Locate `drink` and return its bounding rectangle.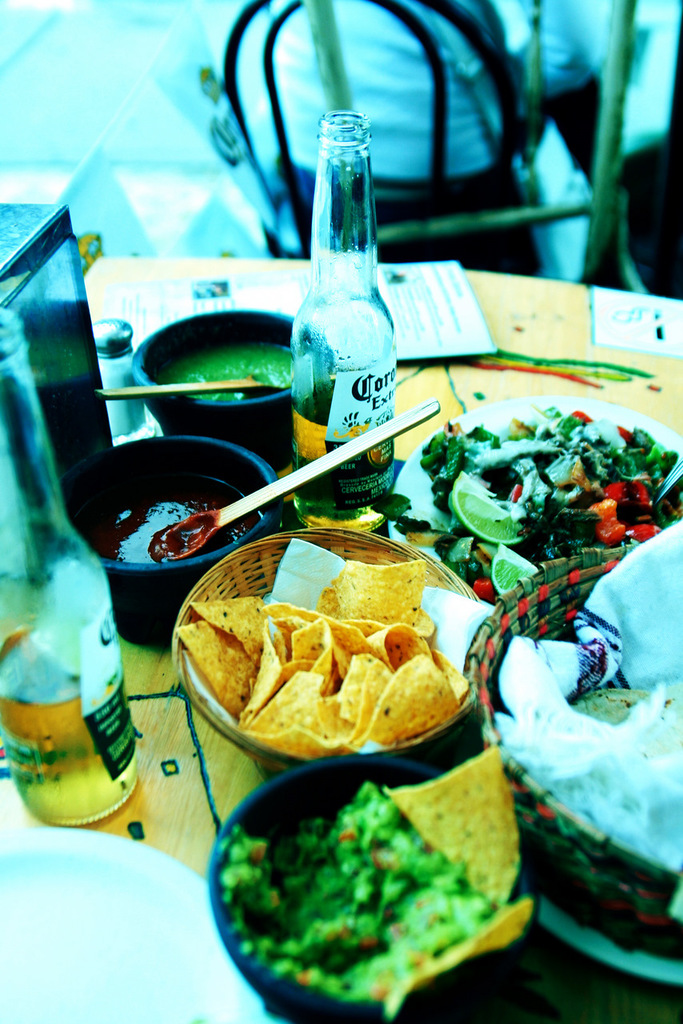
294 383 397 535.
